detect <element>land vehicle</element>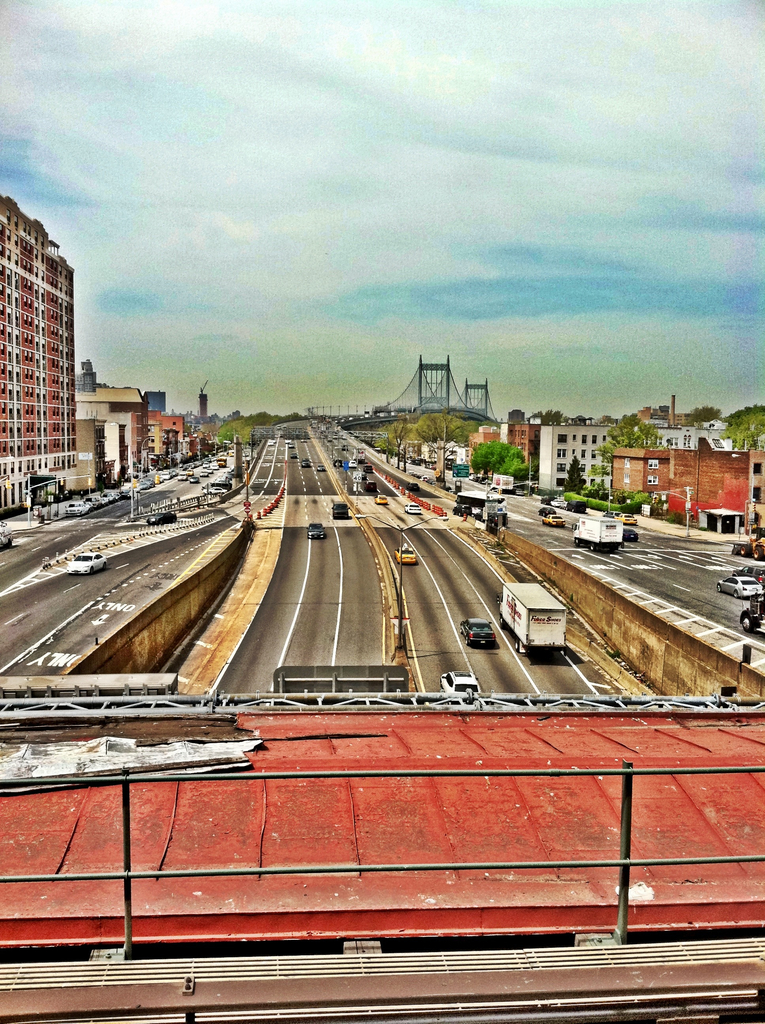
<region>542, 516, 567, 525</region>
